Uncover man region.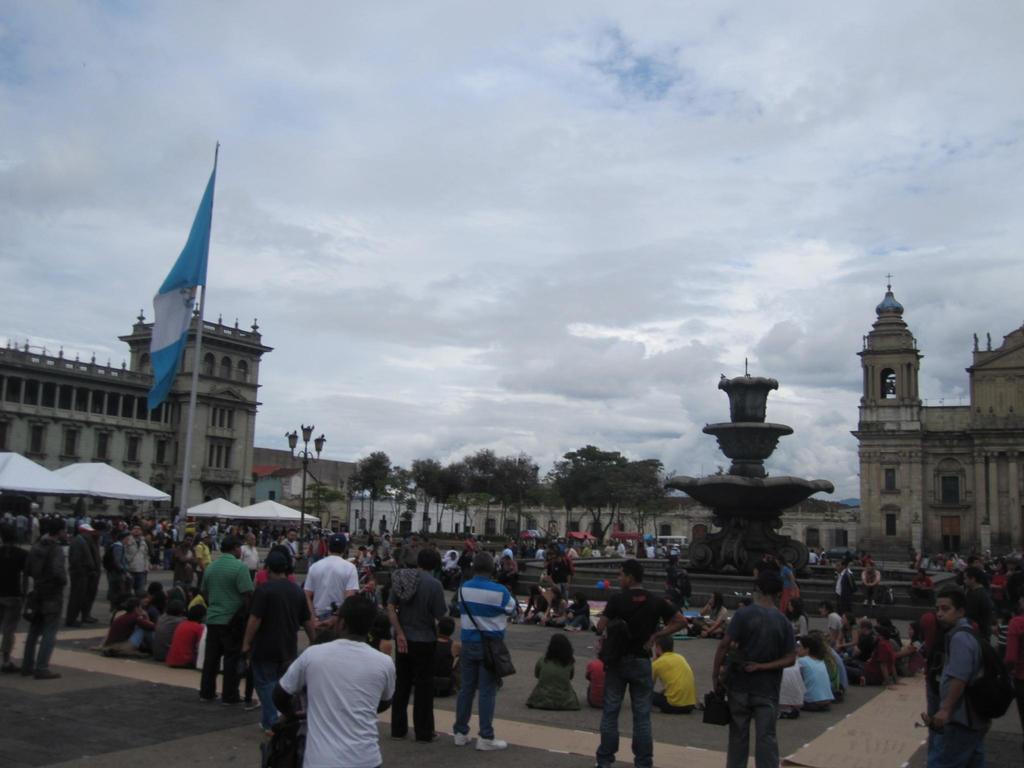
Uncovered: BBox(444, 554, 457, 589).
